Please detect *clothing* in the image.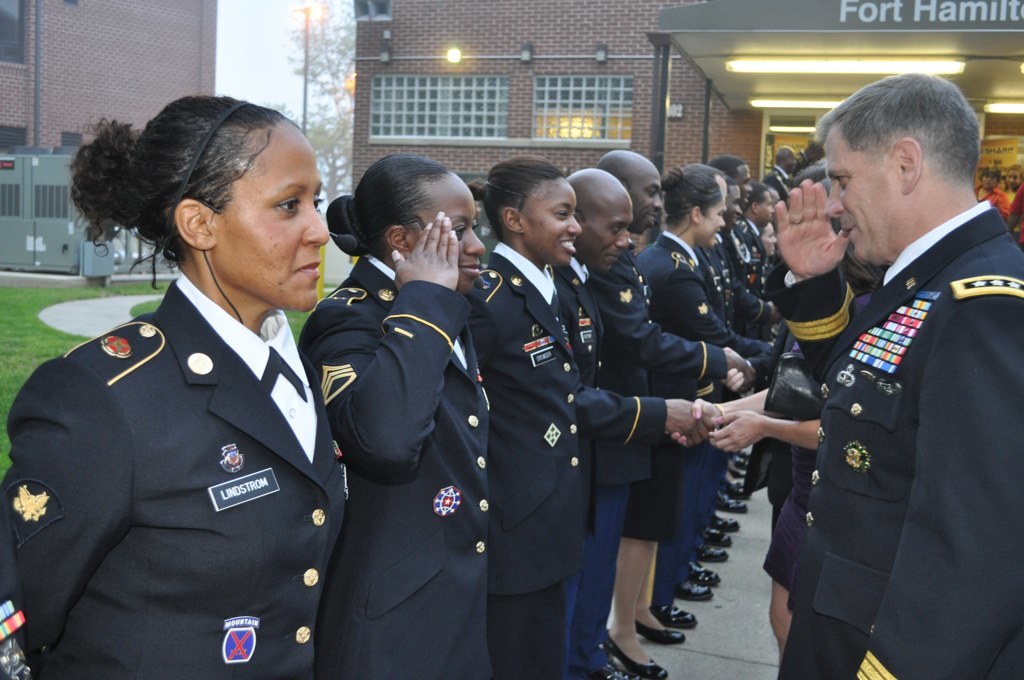
<box>283,244,501,679</box>.
